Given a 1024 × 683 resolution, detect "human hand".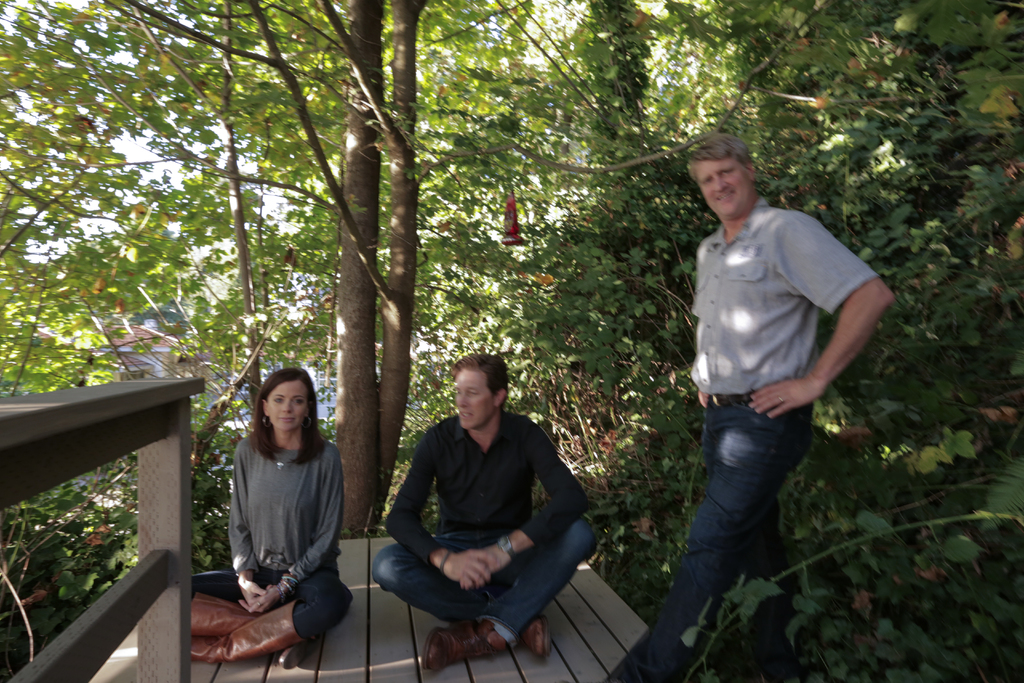
238/584/282/615.
